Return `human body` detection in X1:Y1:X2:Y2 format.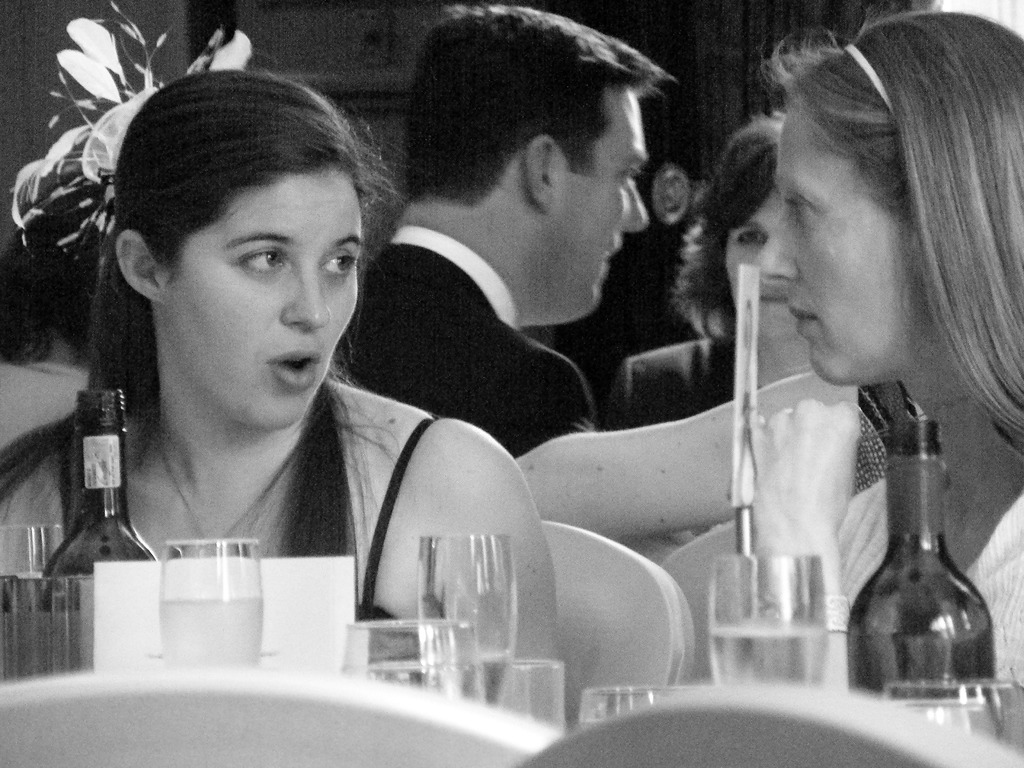
4:71:548:691.
